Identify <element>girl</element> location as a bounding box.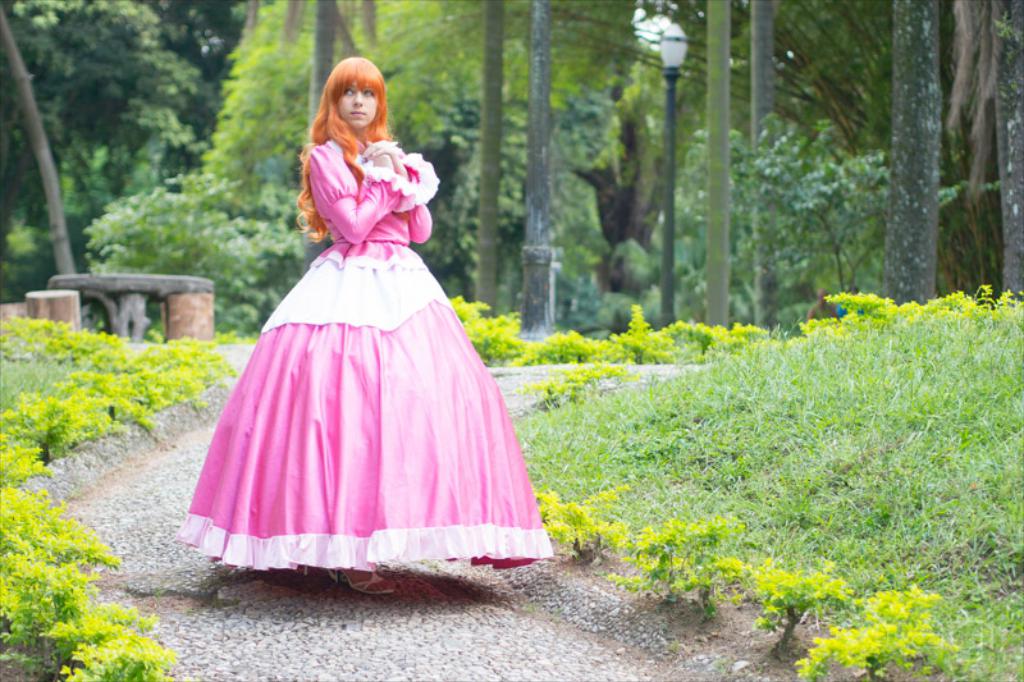
175,58,552,592.
